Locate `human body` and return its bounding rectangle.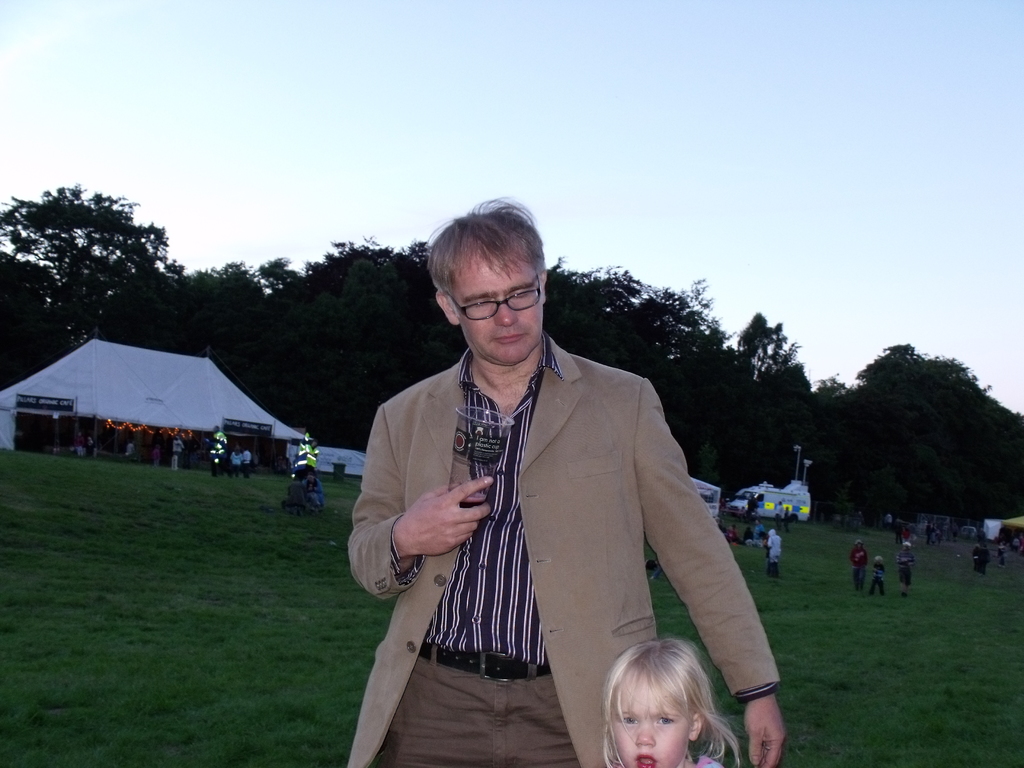
Rect(774, 506, 781, 524).
